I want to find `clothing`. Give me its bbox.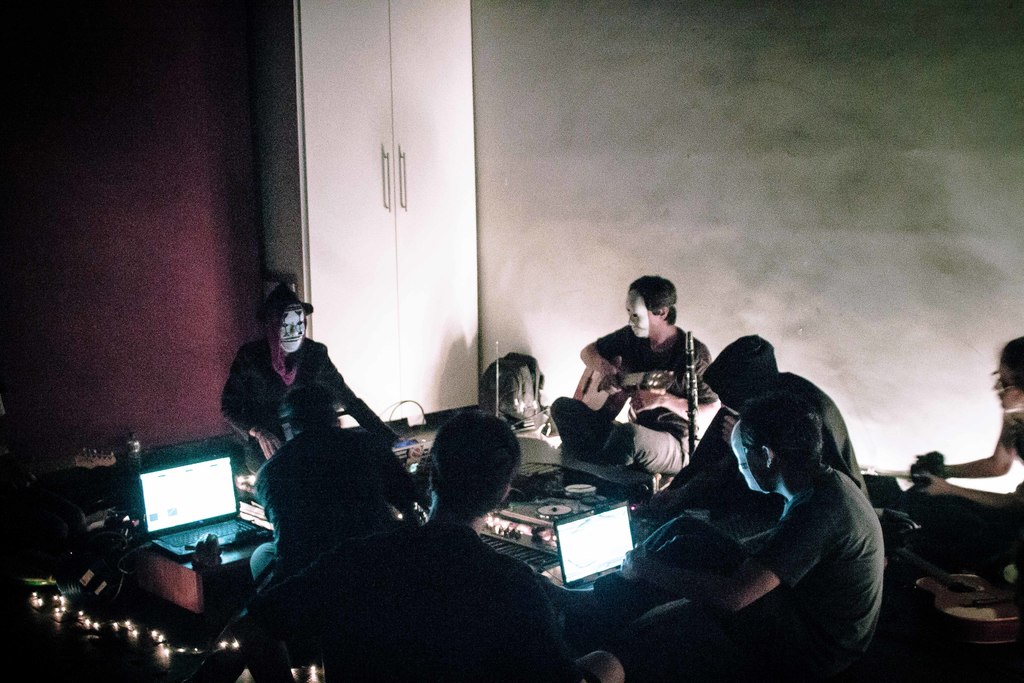
[left=247, top=425, right=438, bottom=577].
